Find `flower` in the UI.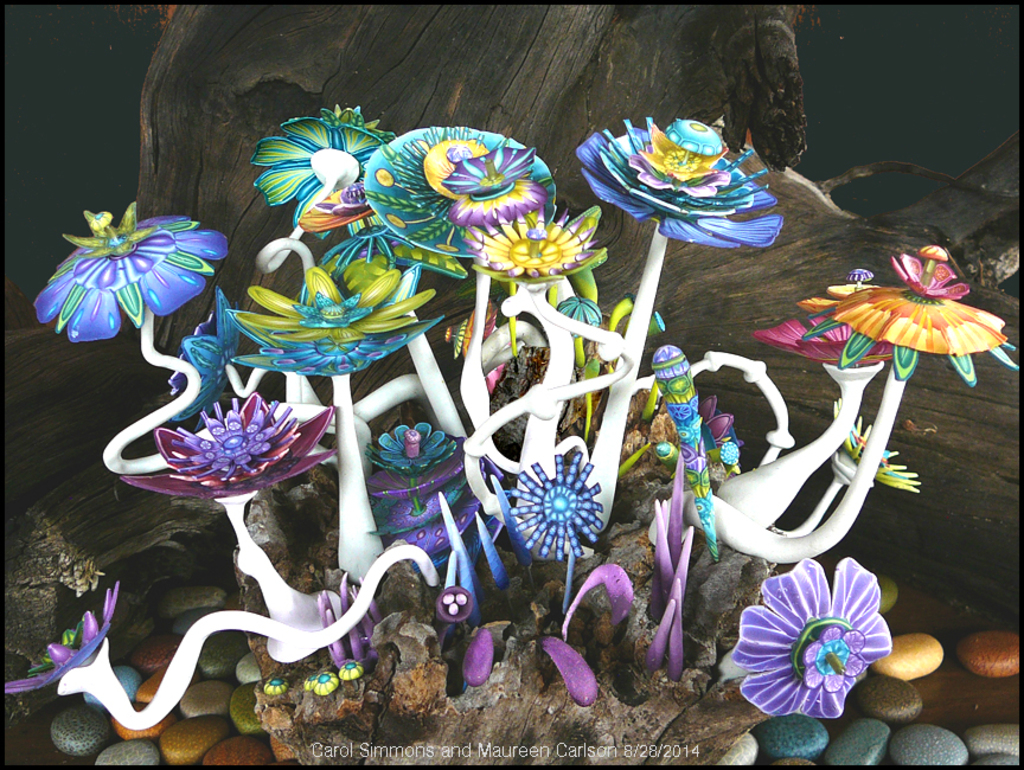
UI element at box(460, 204, 604, 277).
